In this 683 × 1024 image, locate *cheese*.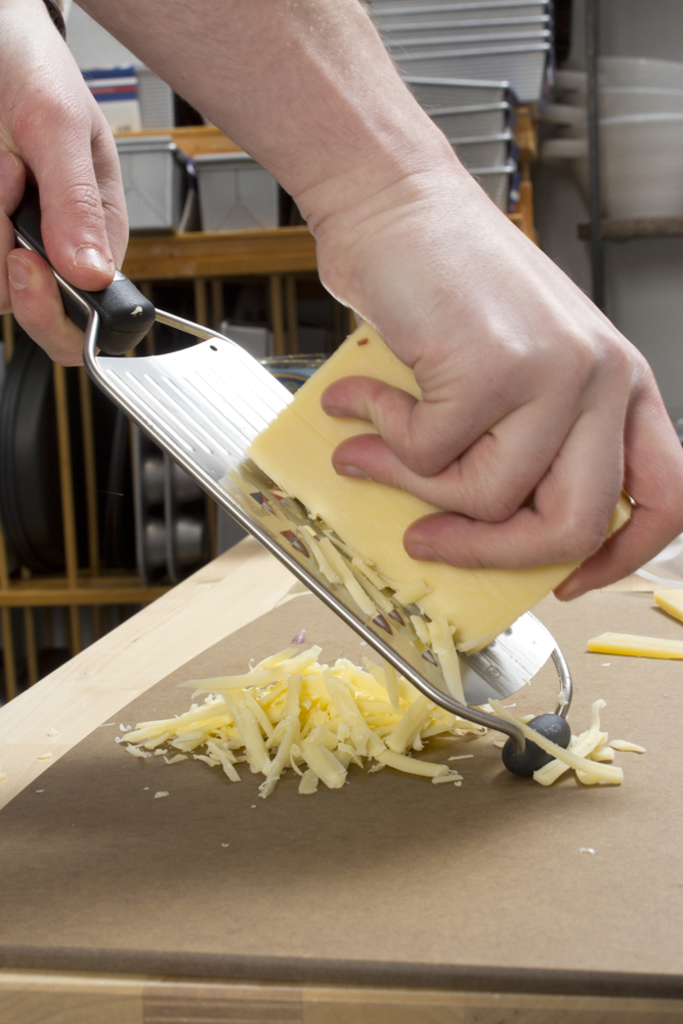
Bounding box: bbox=(75, 629, 482, 805).
